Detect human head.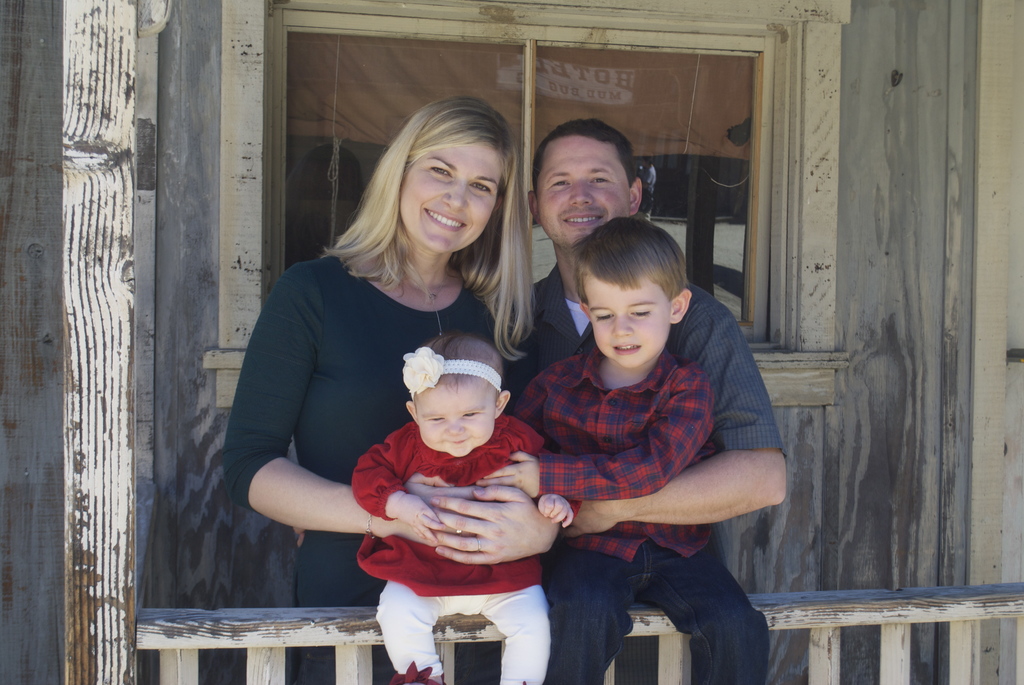
Detected at 529/113/645/253.
